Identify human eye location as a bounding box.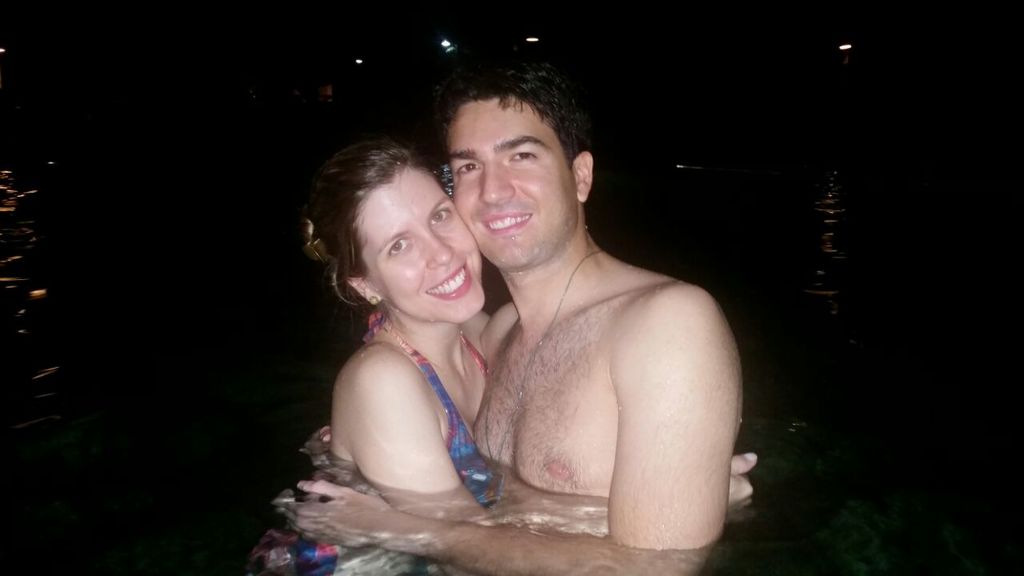
<bbox>456, 161, 484, 177</bbox>.
